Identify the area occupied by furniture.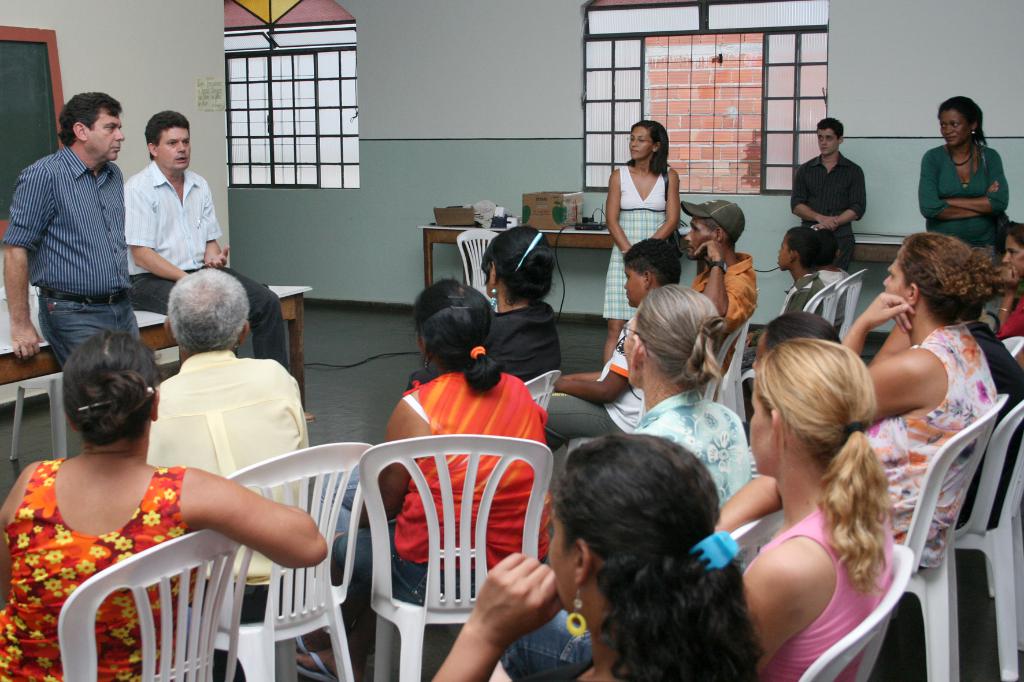
Area: BBox(458, 230, 500, 317).
